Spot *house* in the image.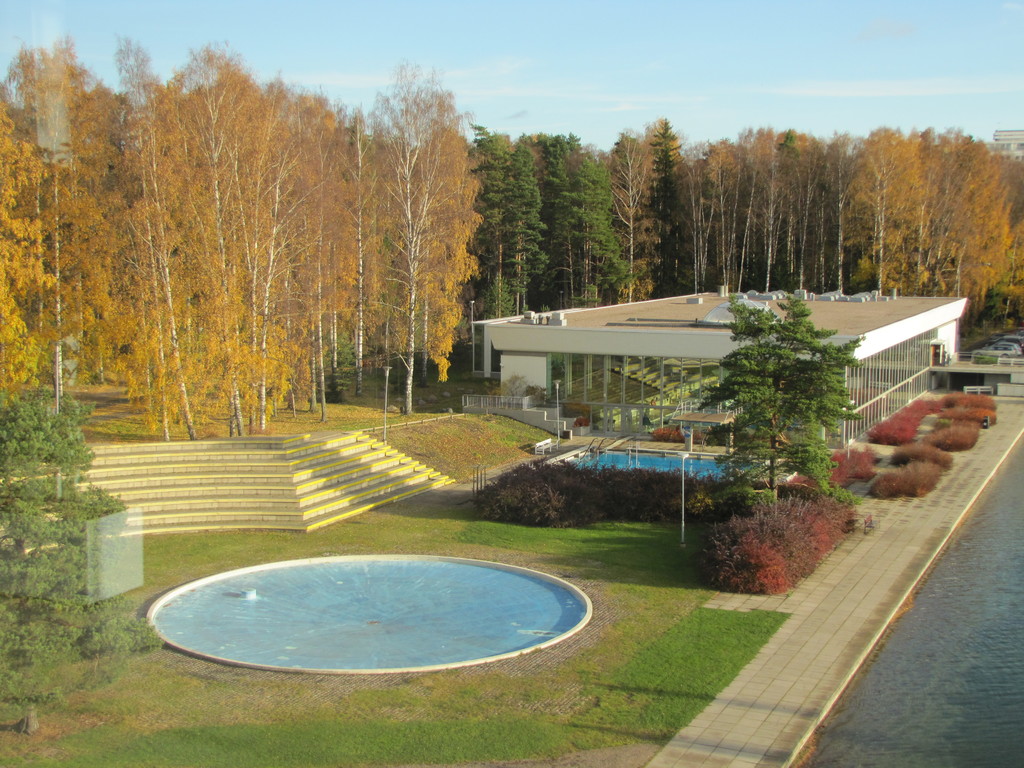
*house* found at bbox(465, 282, 972, 471).
